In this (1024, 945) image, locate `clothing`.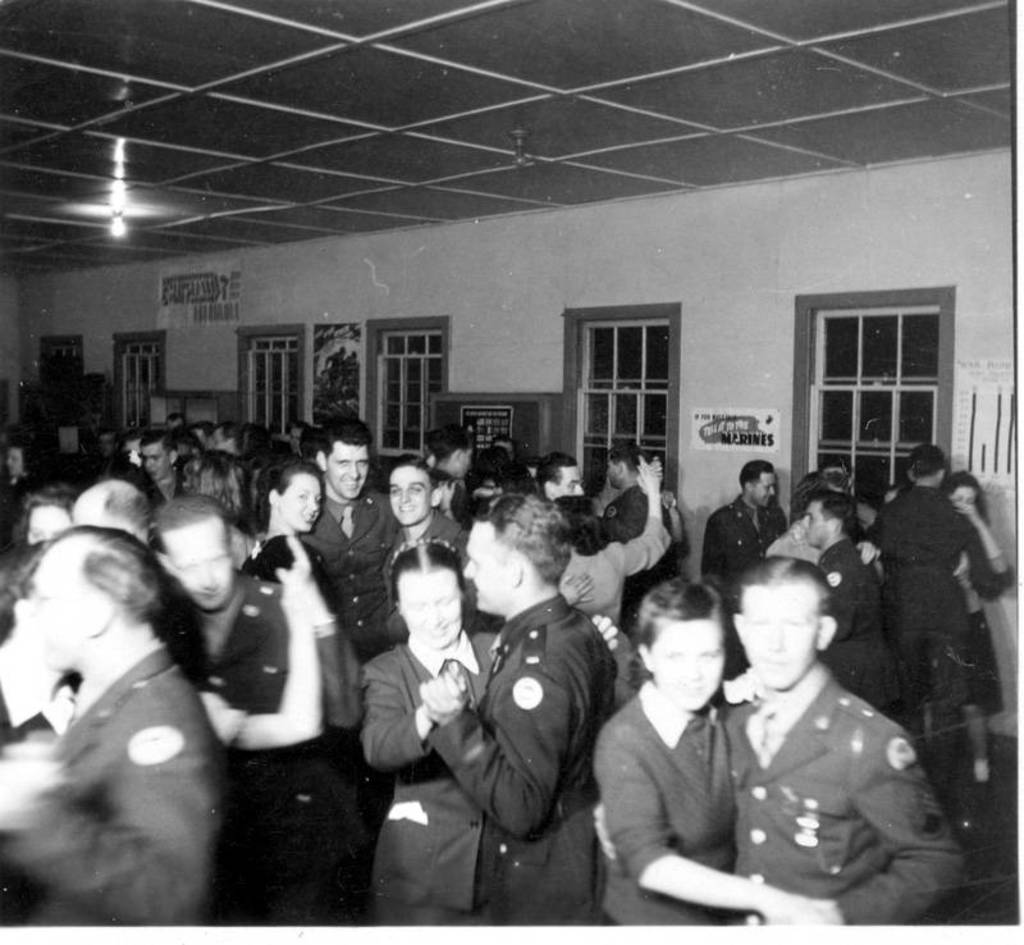
Bounding box: [870, 481, 996, 777].
